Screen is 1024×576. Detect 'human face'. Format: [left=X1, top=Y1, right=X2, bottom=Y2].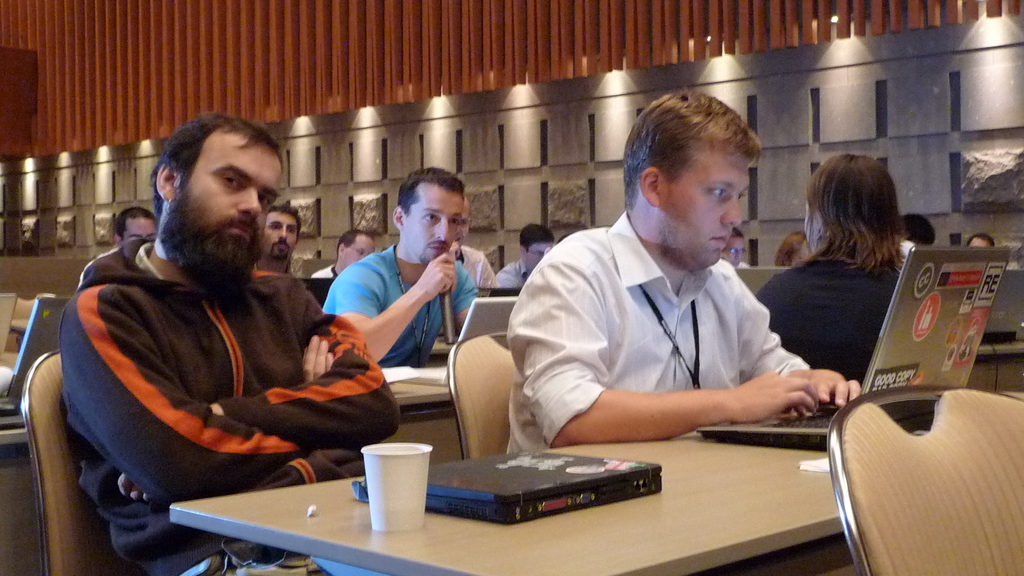
[left=179, top=126, right=284, bottom=269].
